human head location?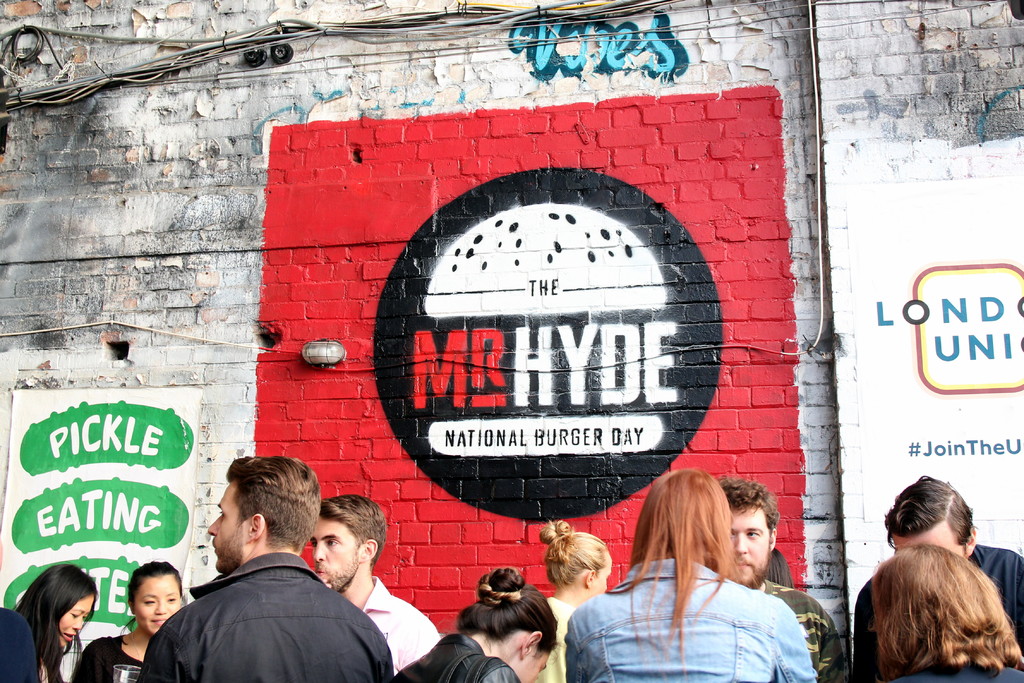
BBox(552, 530, 616, 598)
